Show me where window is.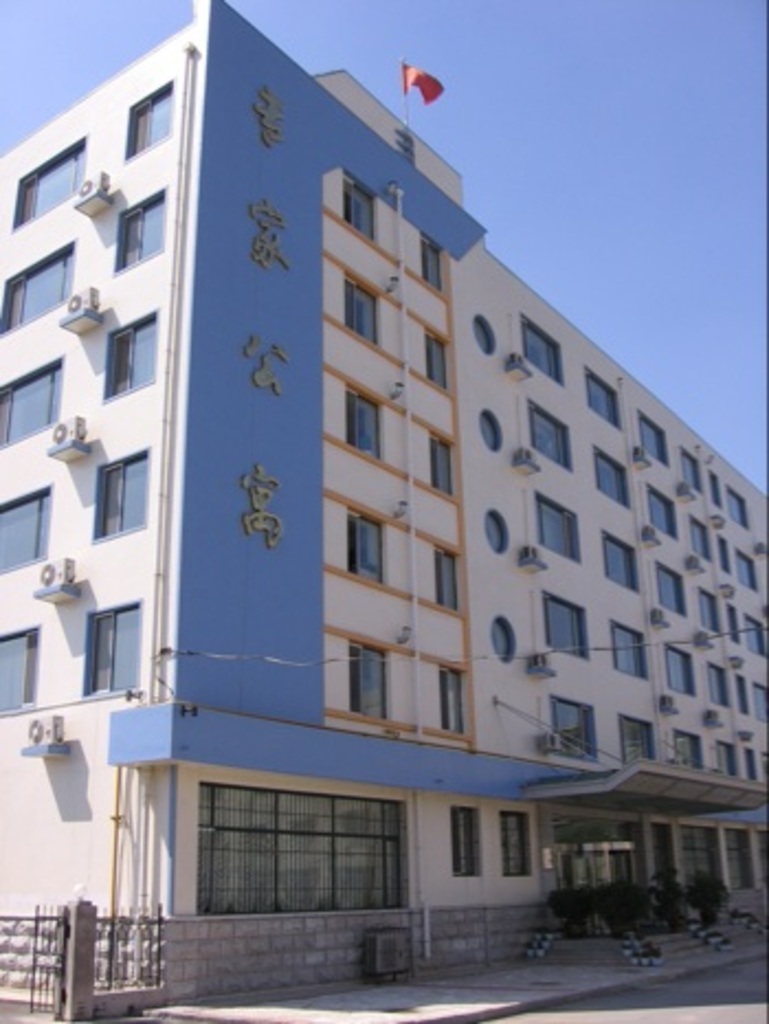
window is at l=90, t=442, r=152, b=549.
